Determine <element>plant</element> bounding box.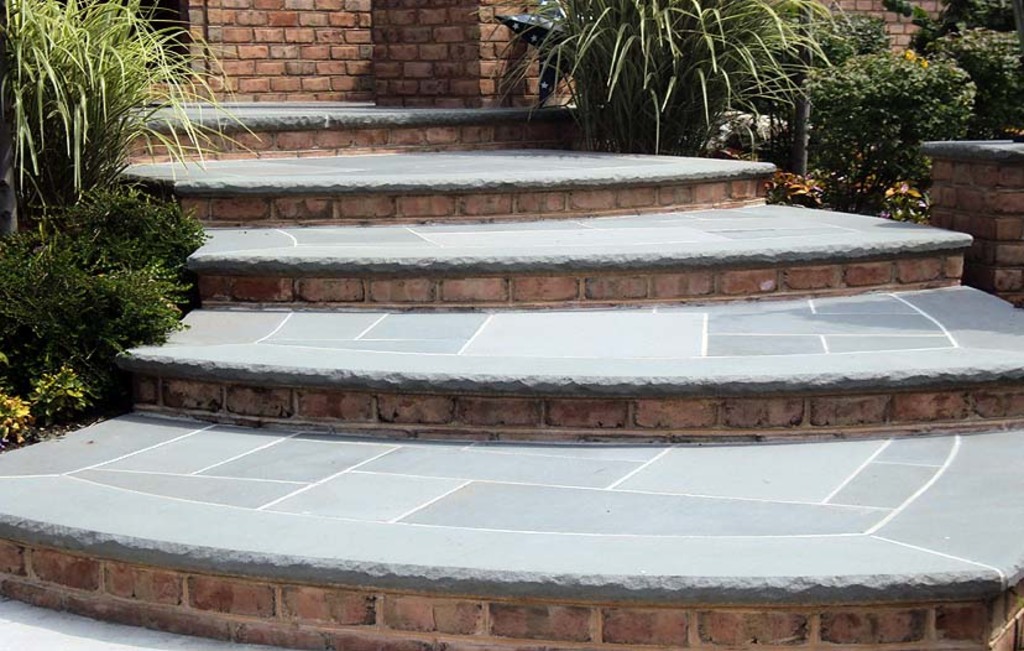
Determined: left=0, top=389, right=36, bottom=446.
